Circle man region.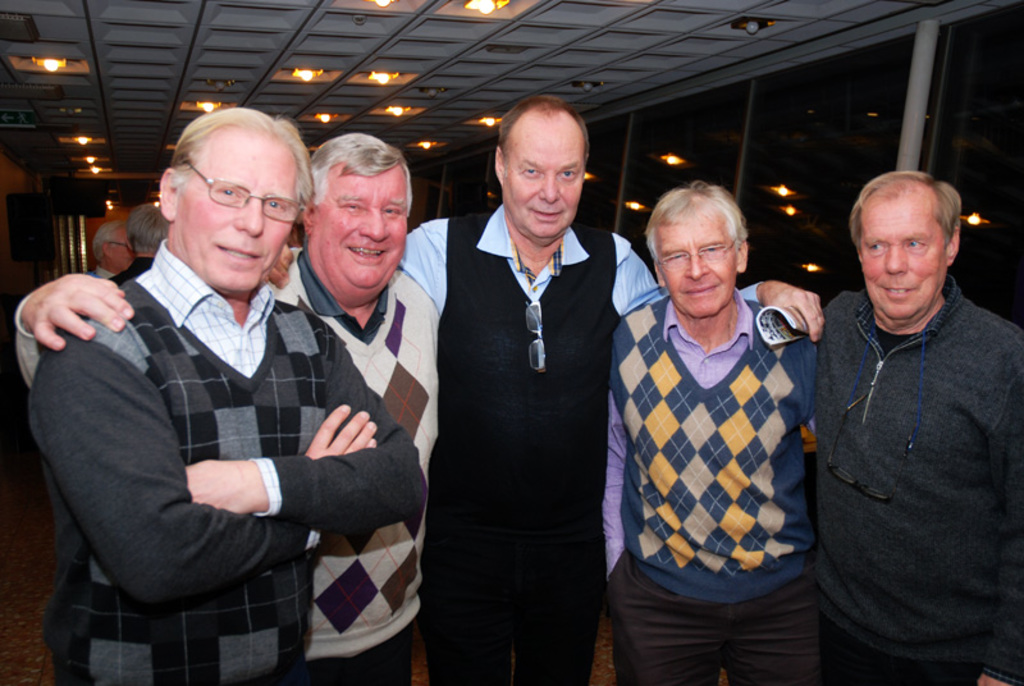
Region: rect(15, 133, 444, 685).
